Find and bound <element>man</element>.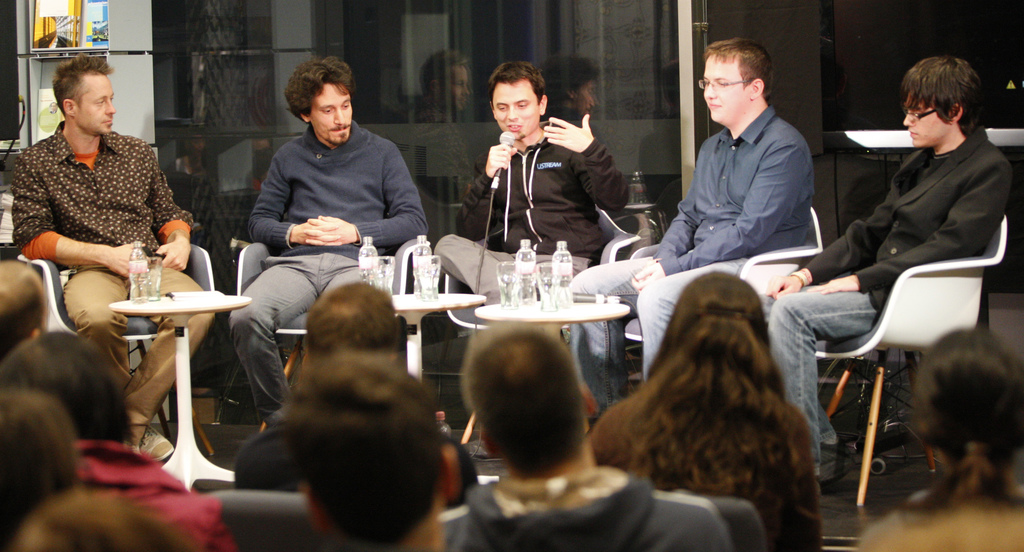
Bound: 298/351/461/551.
